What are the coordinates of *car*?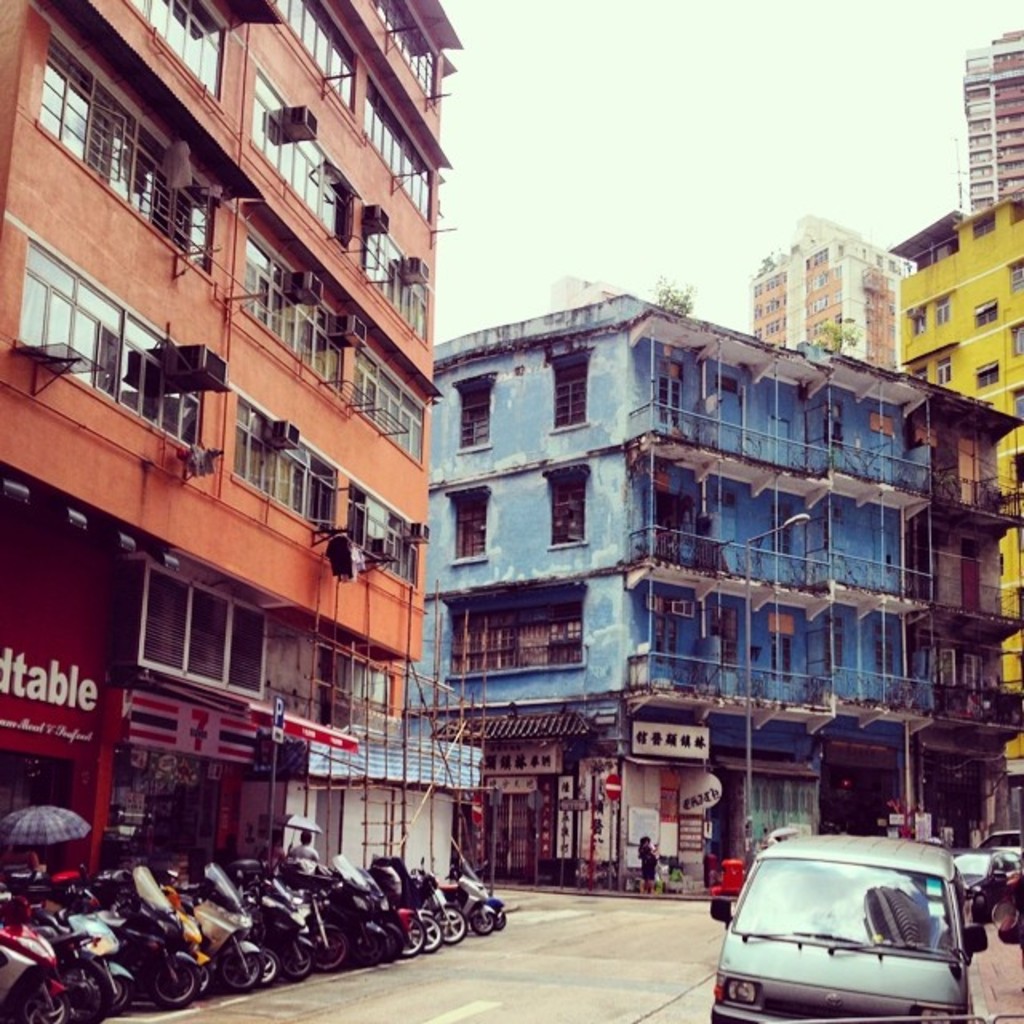
(710, 834, 986, 1022).
